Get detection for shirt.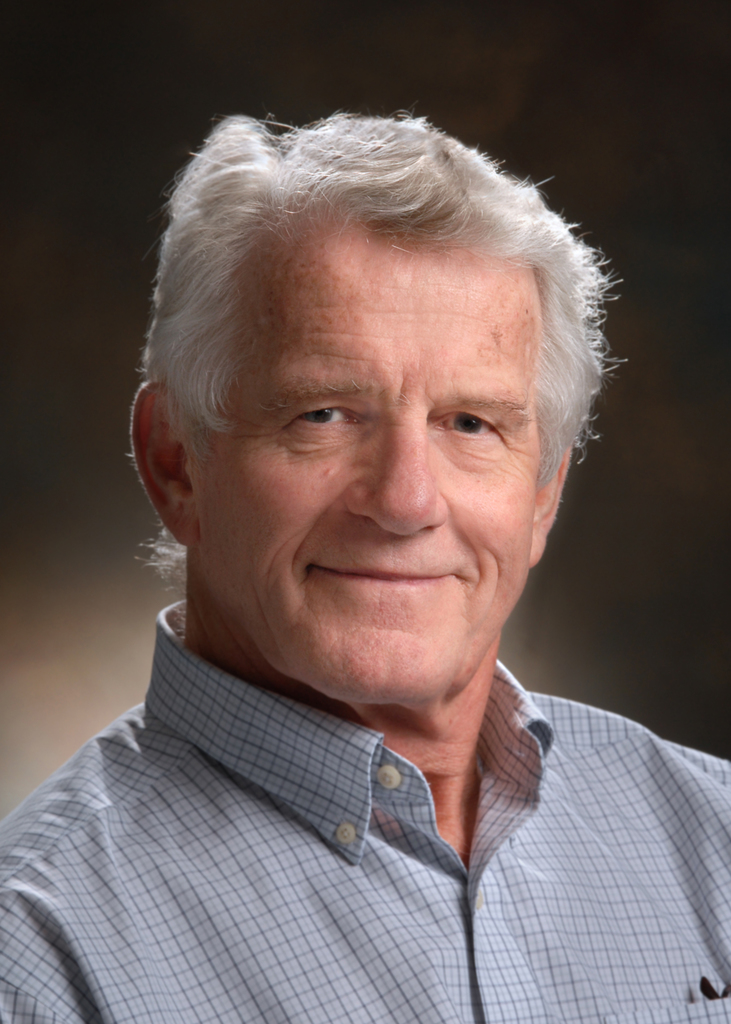
Detection: bbox(0, 598, 730, 1023).
